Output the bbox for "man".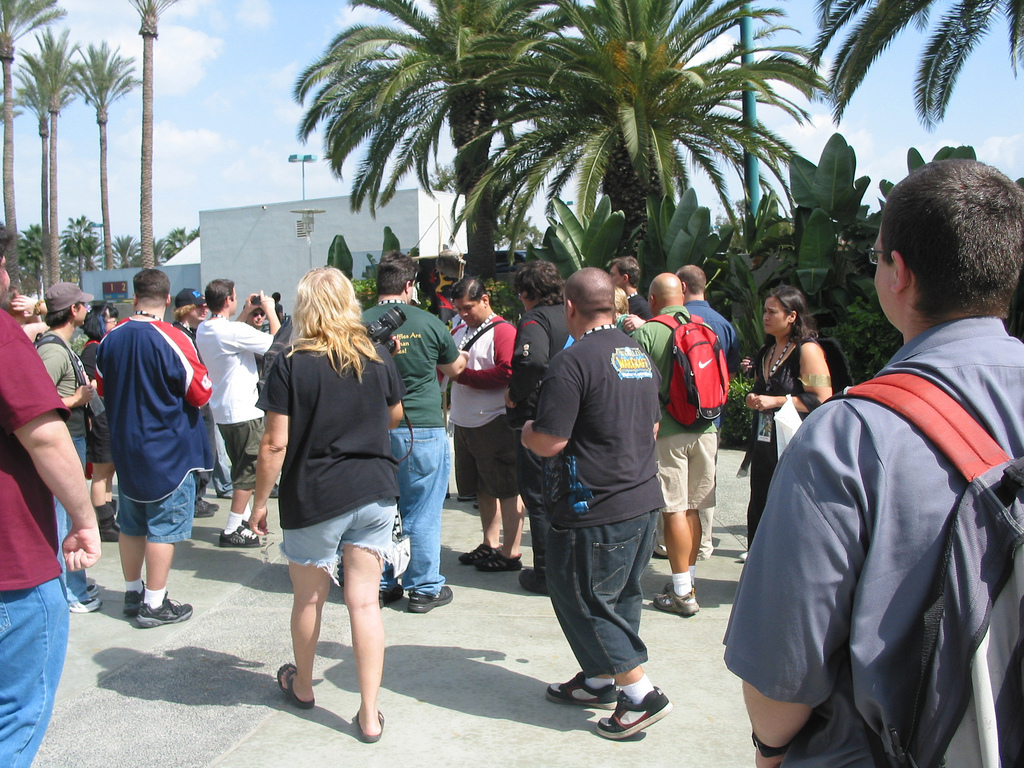
<box>195,270,280,554</box>.
